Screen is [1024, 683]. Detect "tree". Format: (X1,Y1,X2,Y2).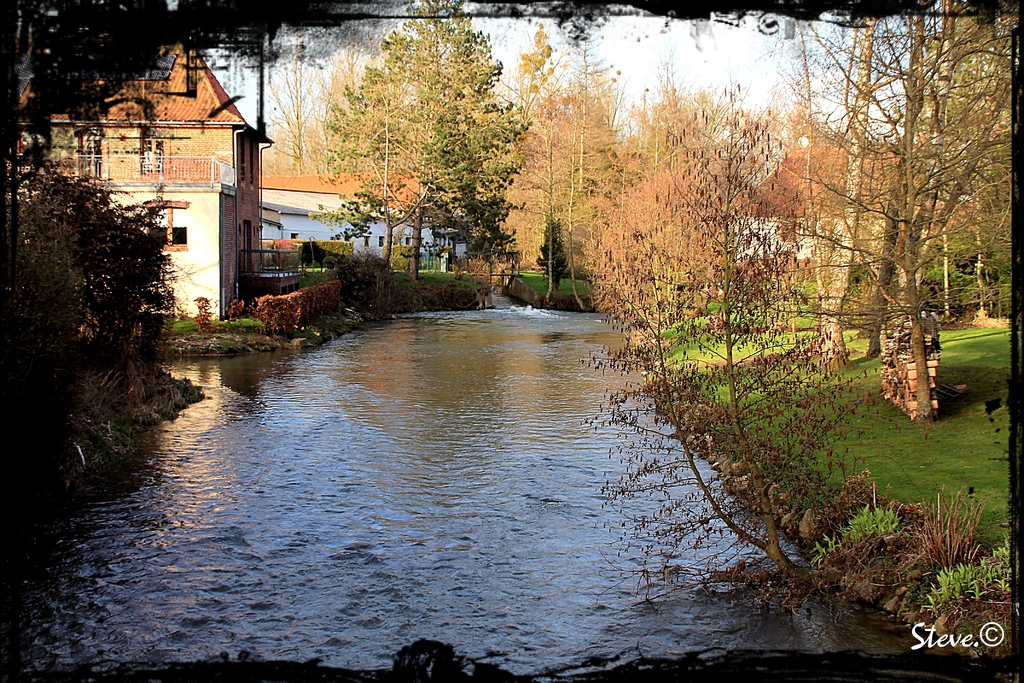
(797,21,988,444).
